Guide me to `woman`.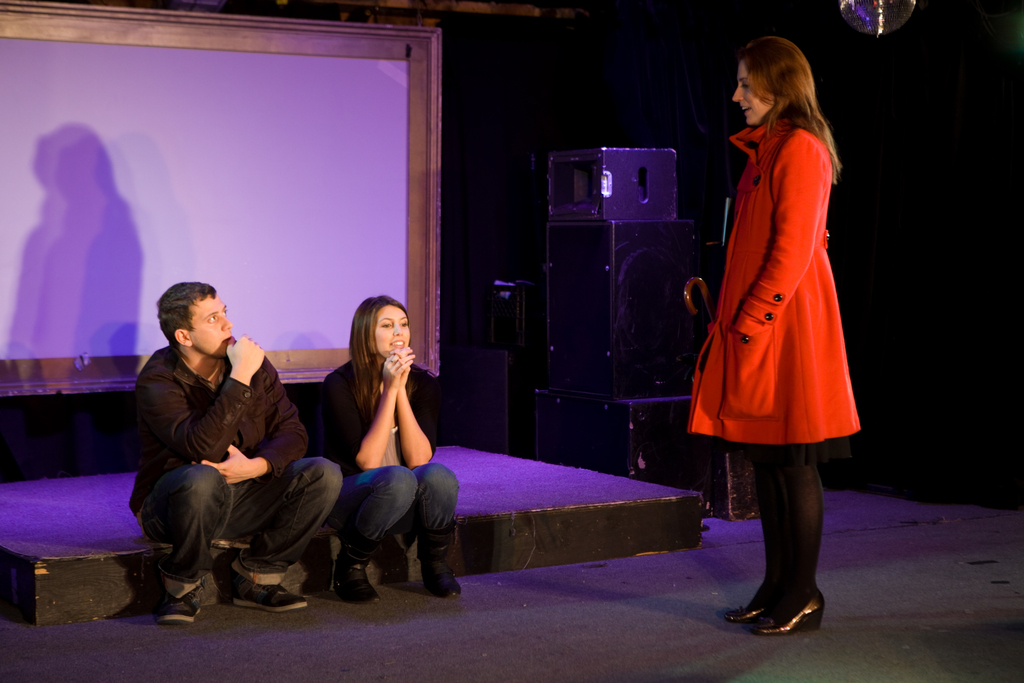
Guidance: bbox=[687, 35, 861, 637].
